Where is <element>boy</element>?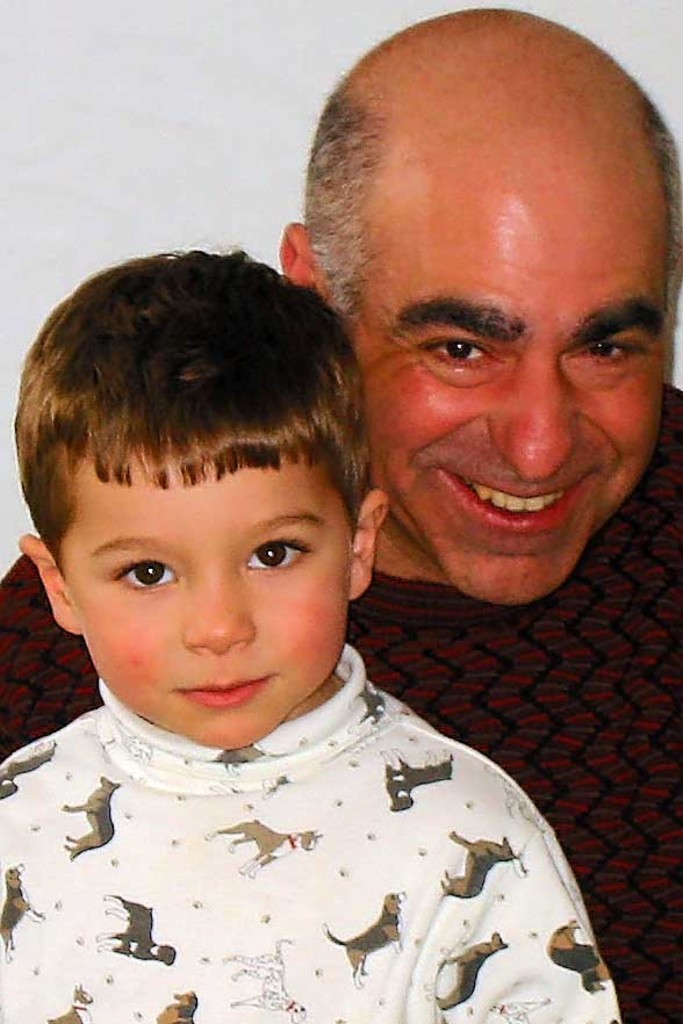
(x1=0, y1=251, x2=616, y2=1023).
